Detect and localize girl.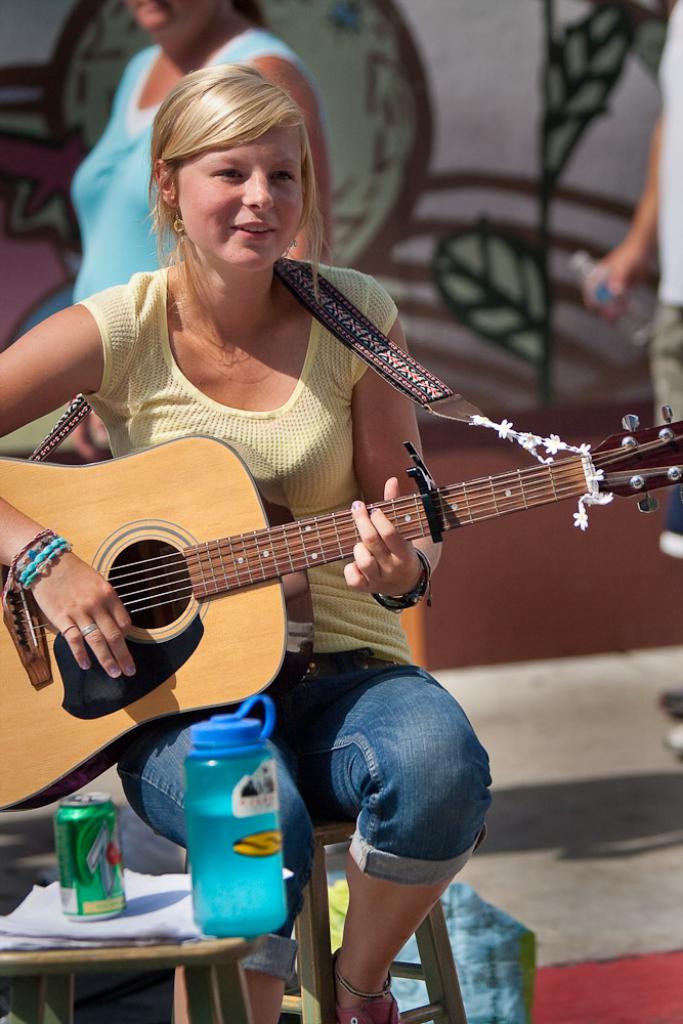
Localized at [0, 63, 499, 1023].
